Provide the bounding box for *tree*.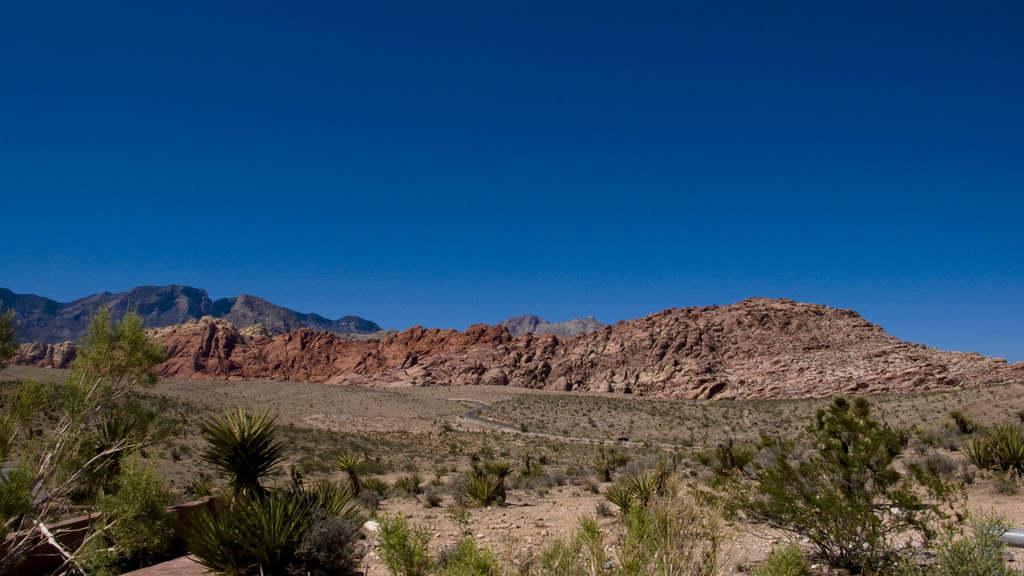
box=[0, 294, 198, 575].
